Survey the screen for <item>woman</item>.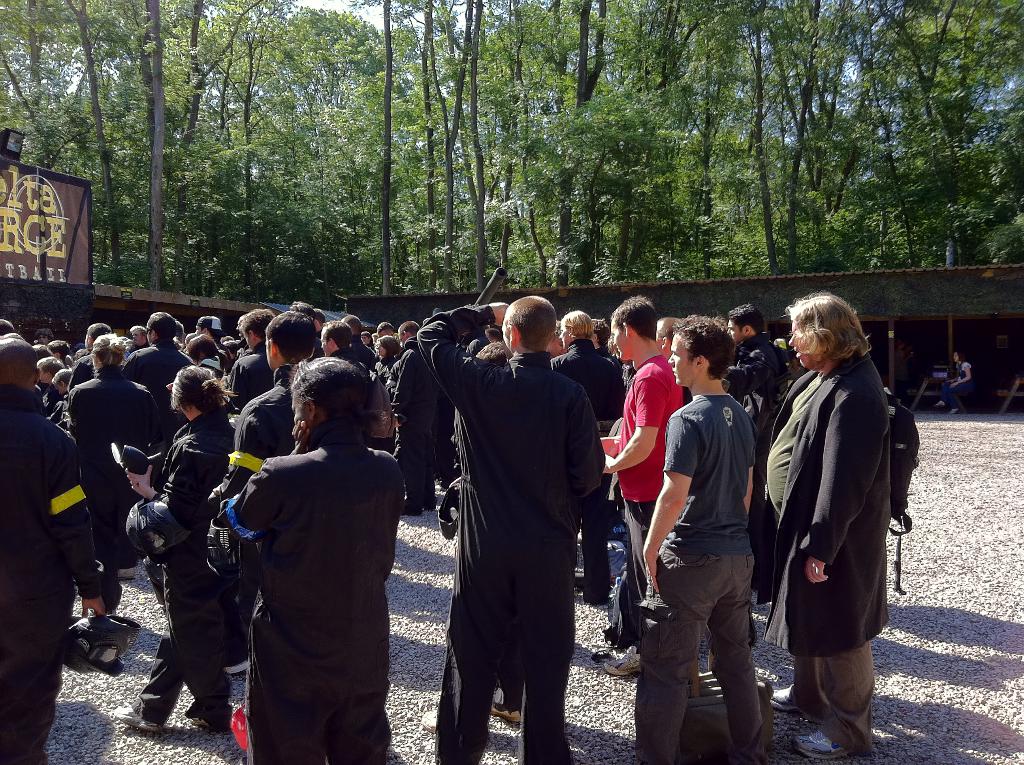
Survey found: [62, 328, 160, 618].
